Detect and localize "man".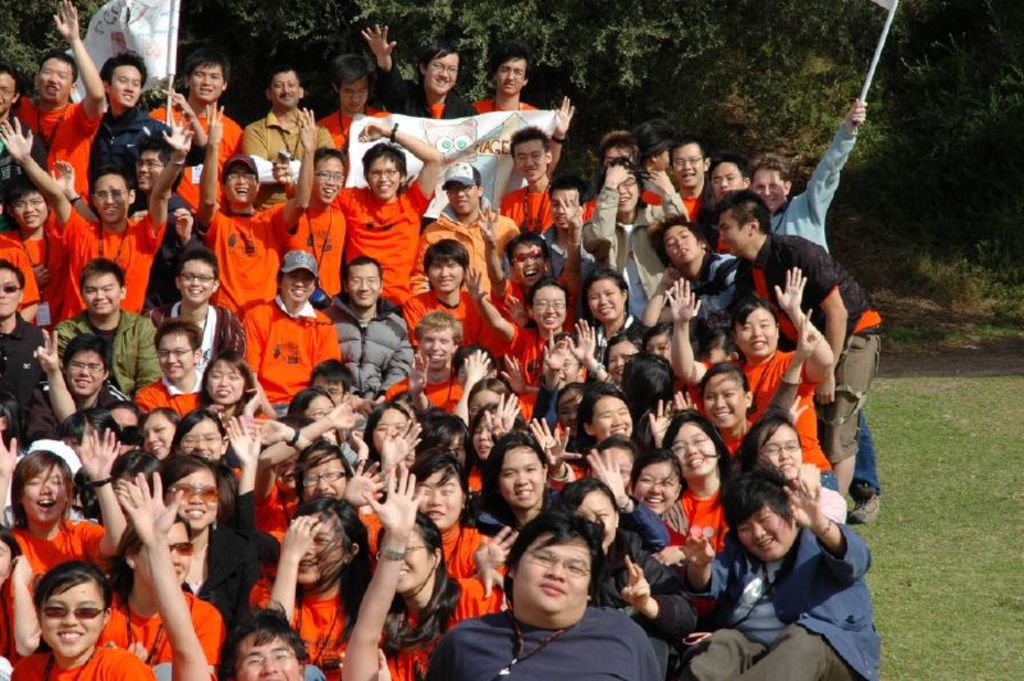
Localized at [468, 47, 563, 169].
